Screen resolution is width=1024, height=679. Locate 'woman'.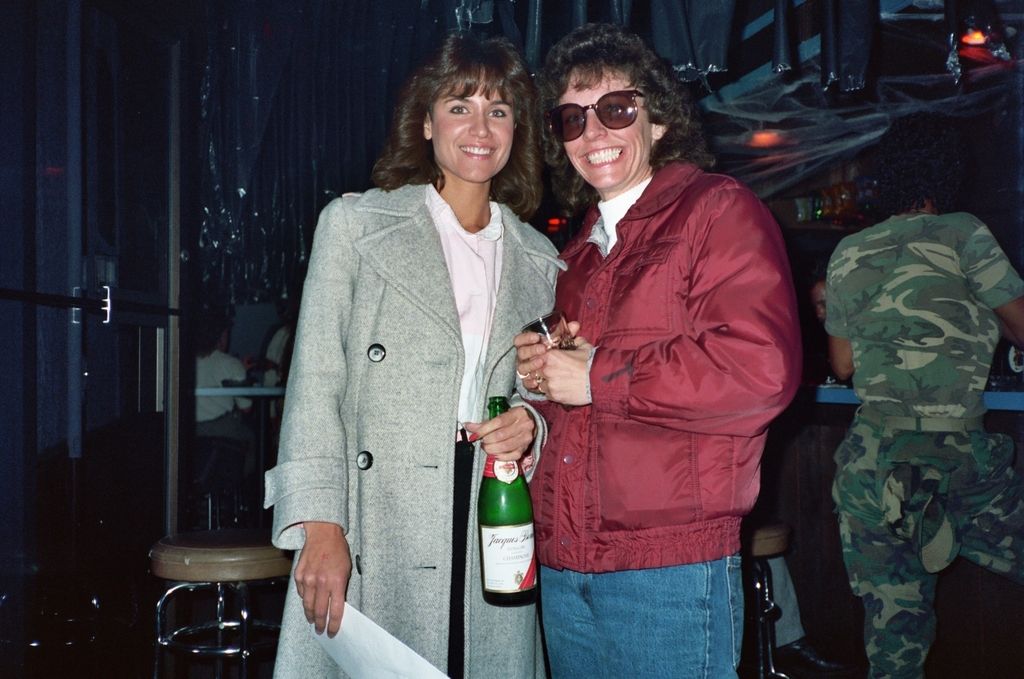
region(260, 21, 579, 678).
